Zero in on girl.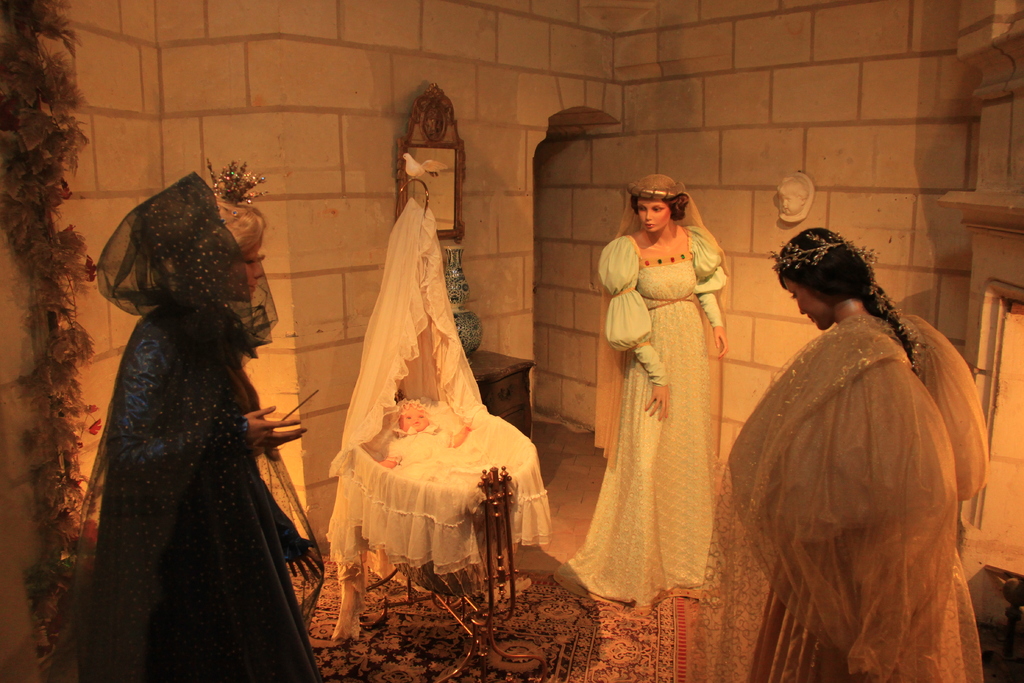
Zeroed in: [x1=379, y1=398, x2=474, y2=486].
